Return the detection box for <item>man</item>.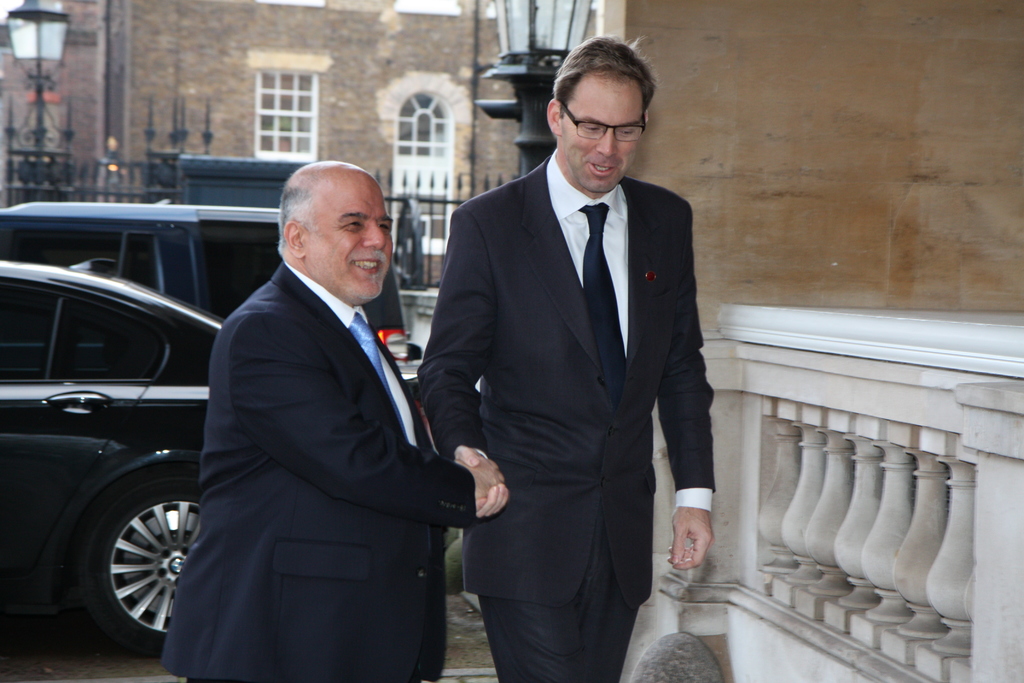
bbox(420, 31, 719, 682).
